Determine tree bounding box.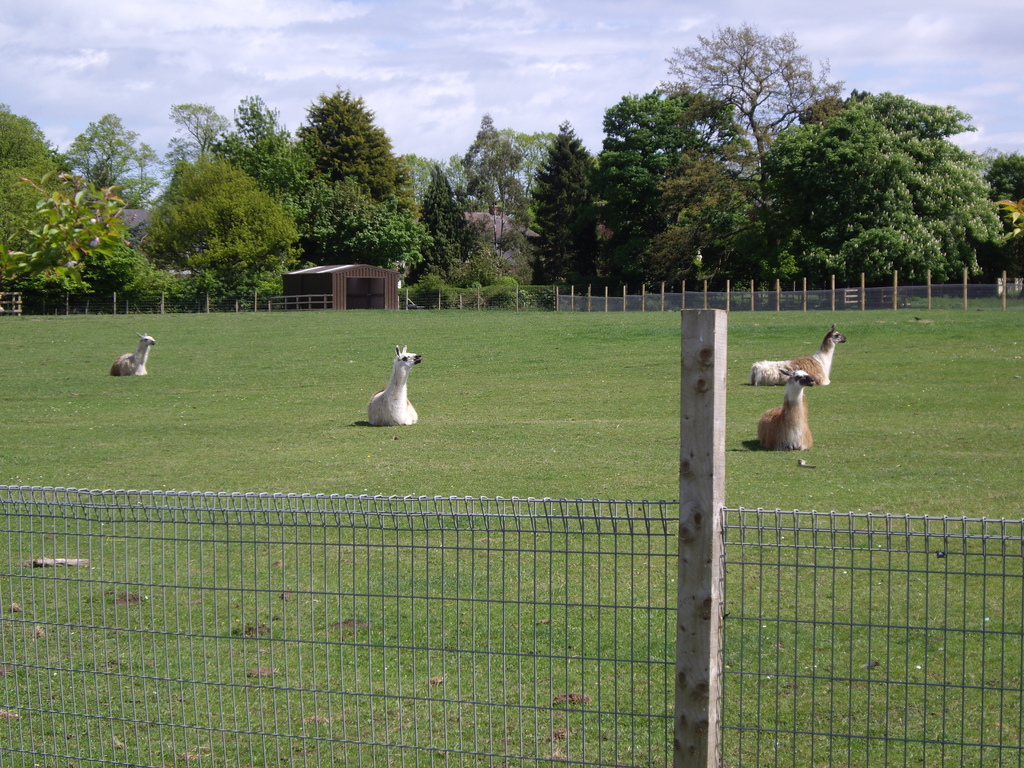
Determined: crop(111, 135, 295, 303).
